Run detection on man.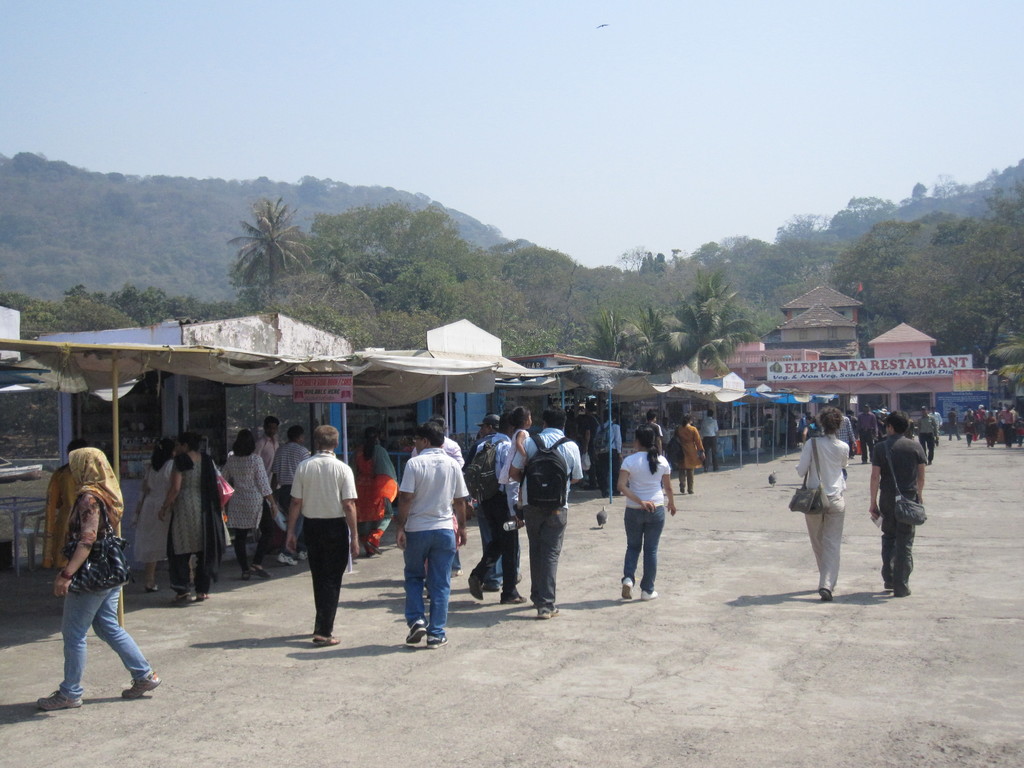
Result: {"x1": 394, "y1": 423, "x2": 467, "y2": 648}.
